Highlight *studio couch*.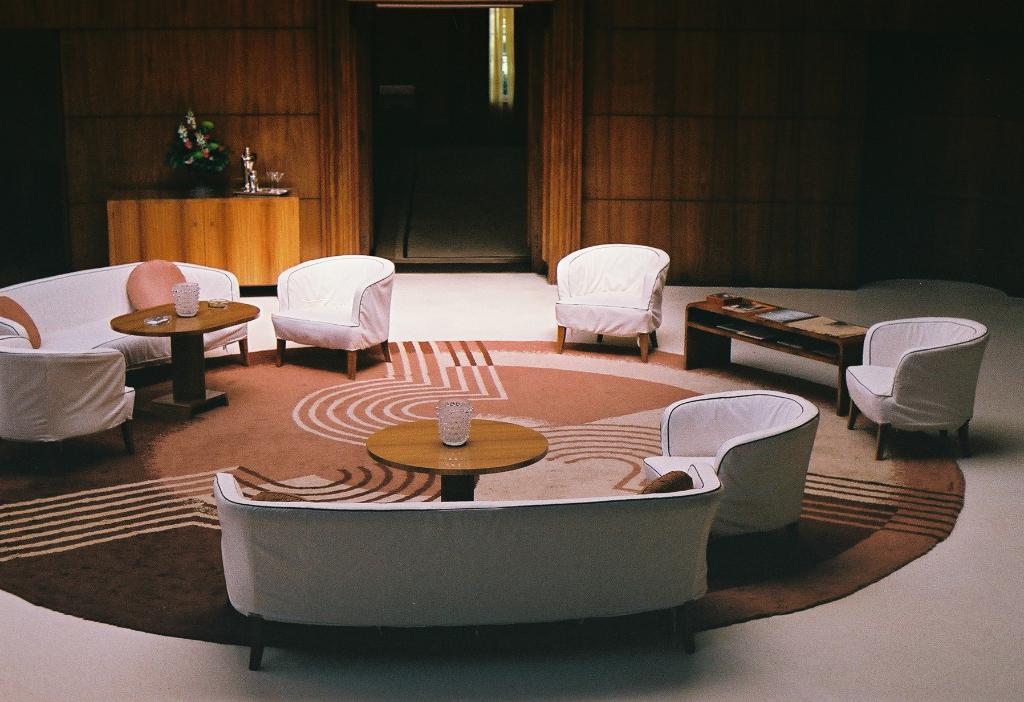
Highlighted region: 210,468,715,673.
